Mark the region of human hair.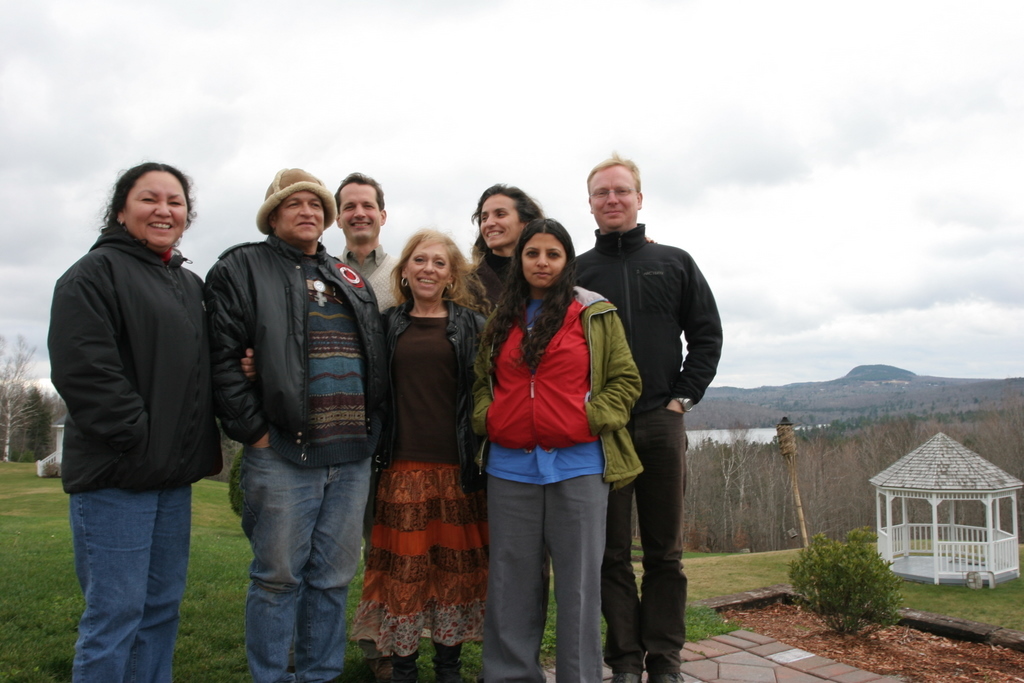
Region: <box>332,170,385,222</box>.
